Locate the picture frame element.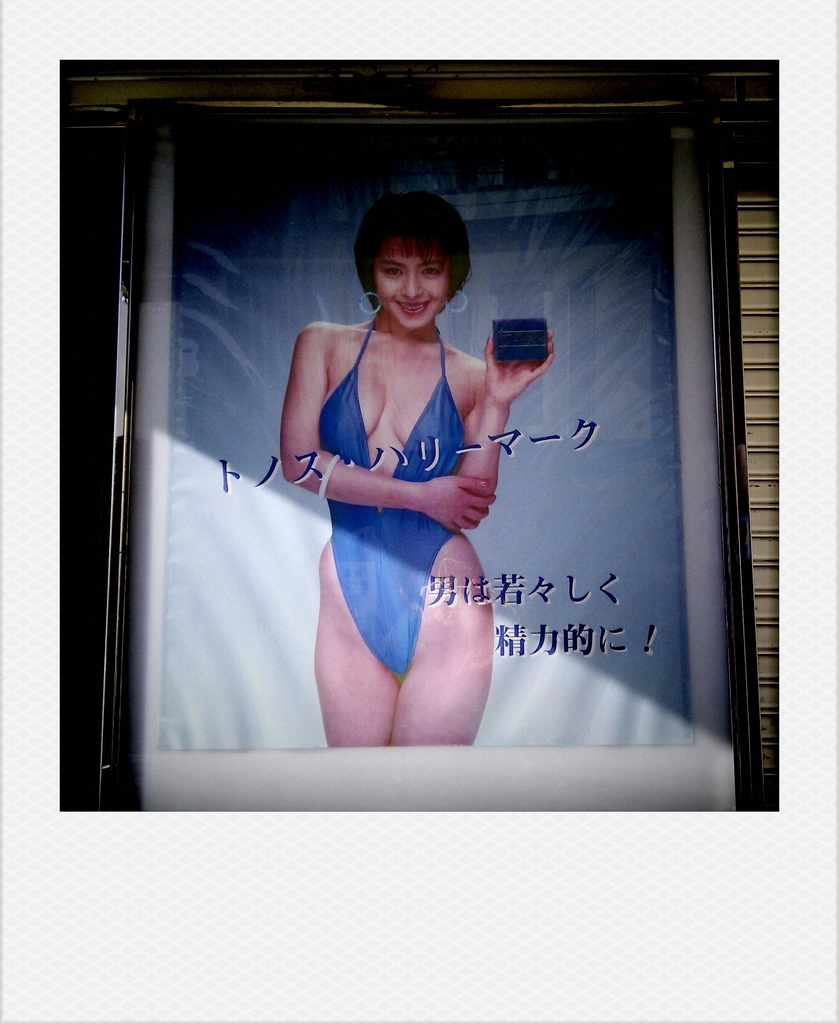
Element bbox: {"x1": 94, "y1": 99, "x2": 758, "y2": 819}.
